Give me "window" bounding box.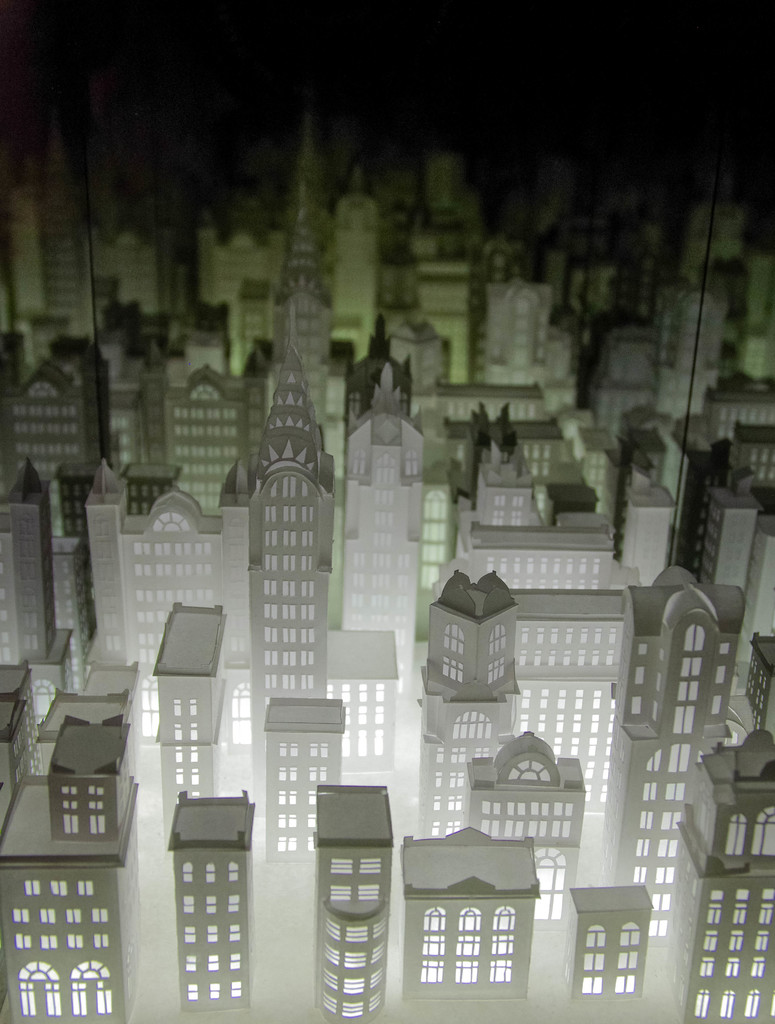
Rect(295, 653, 312, 668).
